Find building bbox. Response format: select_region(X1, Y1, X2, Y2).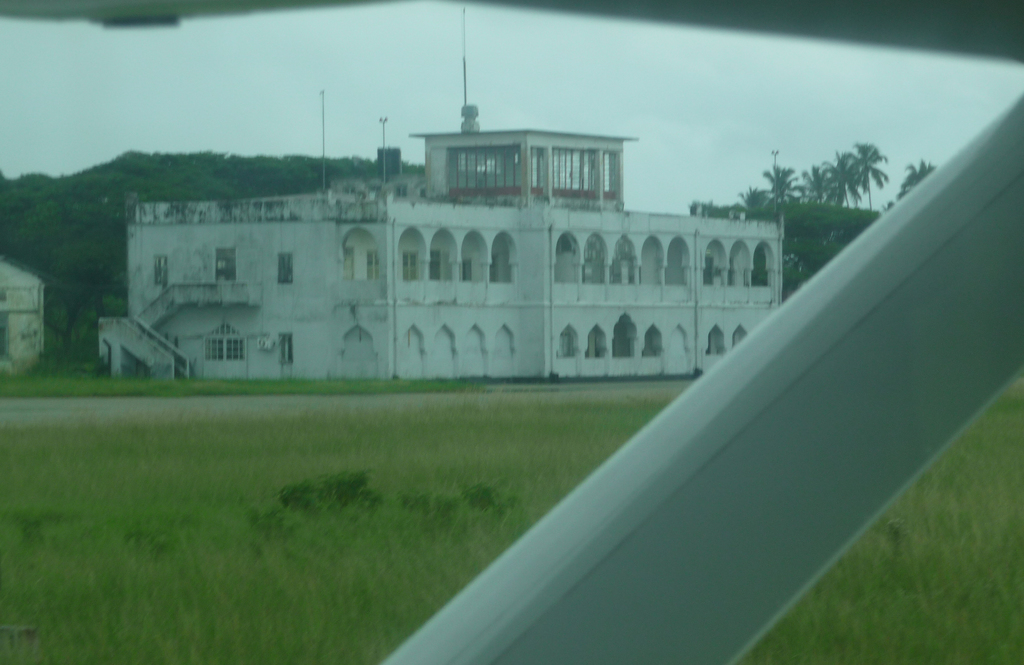
select_region(0, 250, 54, 364).
